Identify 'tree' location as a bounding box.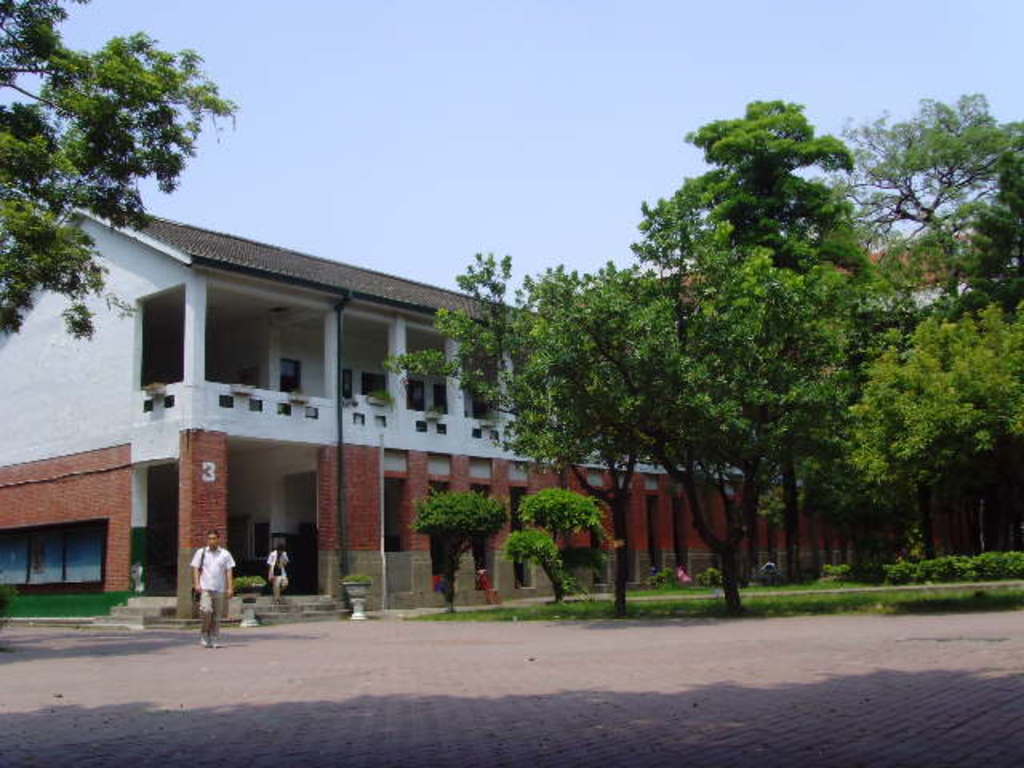
[851,312,1022,555].
